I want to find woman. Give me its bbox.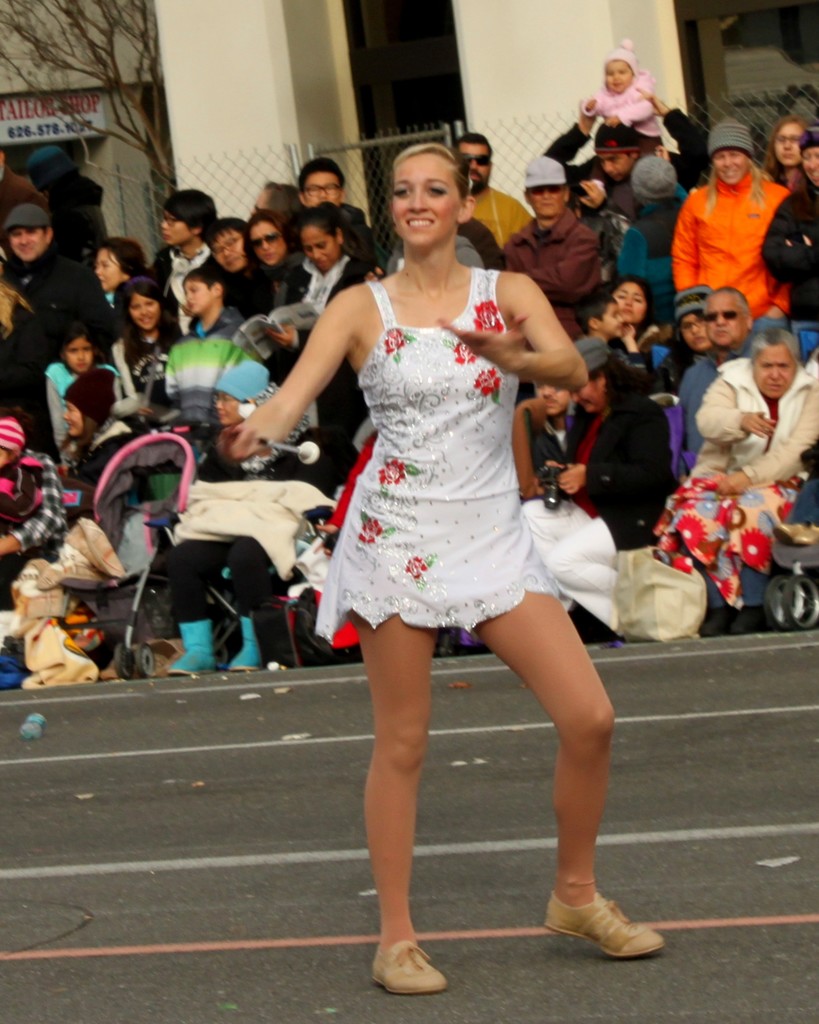
box(672, 119, 785, 357).
